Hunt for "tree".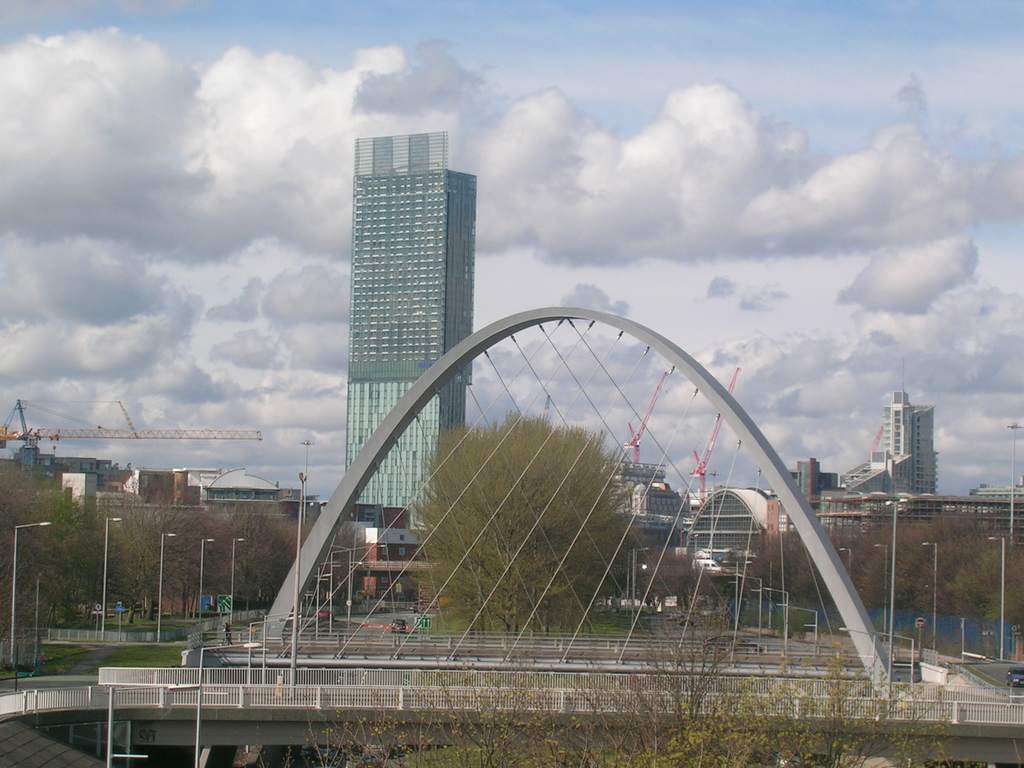
Hunted down at l=265, t=638, r=948, b=767.
